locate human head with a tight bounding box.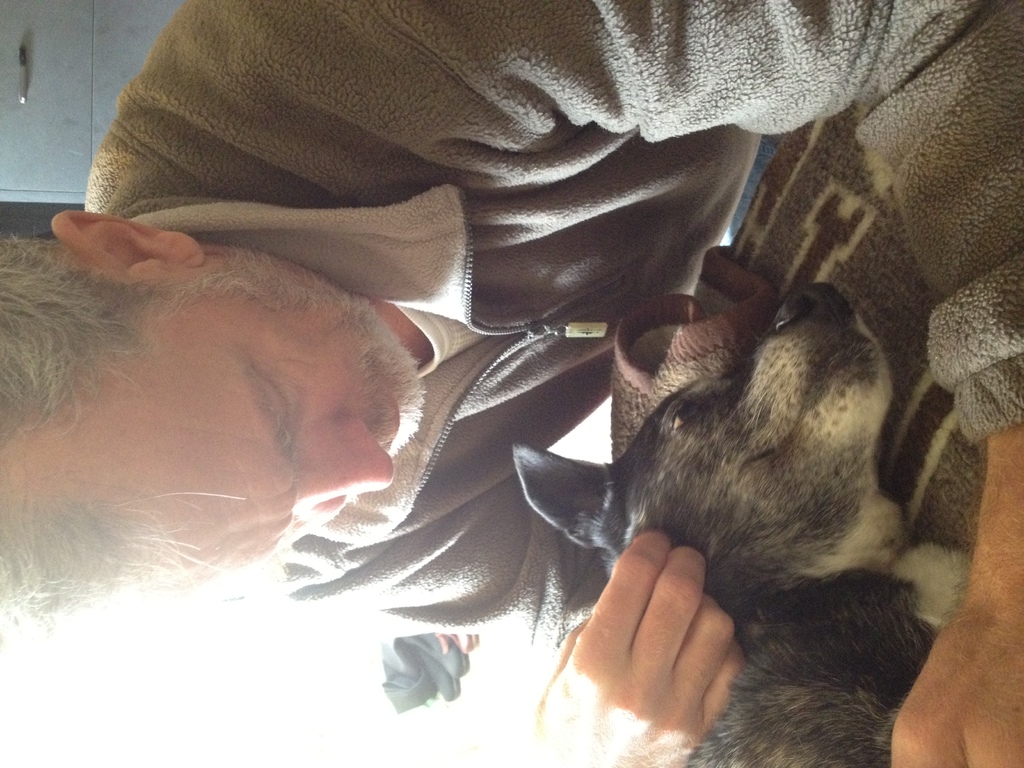
crop(35, 219, 410, 617).
